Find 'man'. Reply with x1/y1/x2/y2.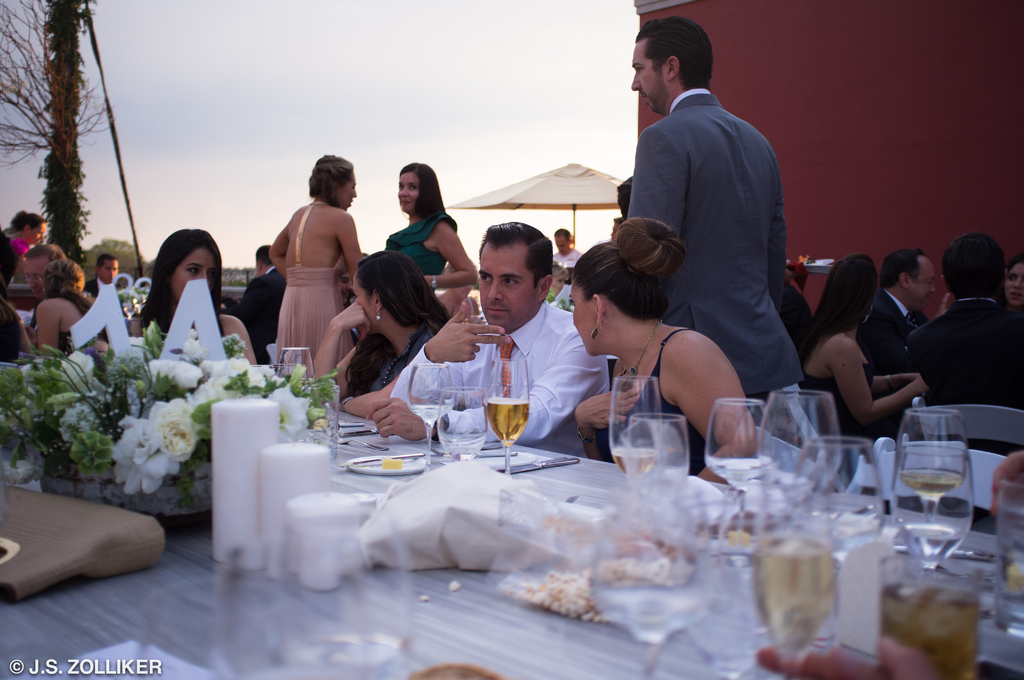
623/15/803/404.
